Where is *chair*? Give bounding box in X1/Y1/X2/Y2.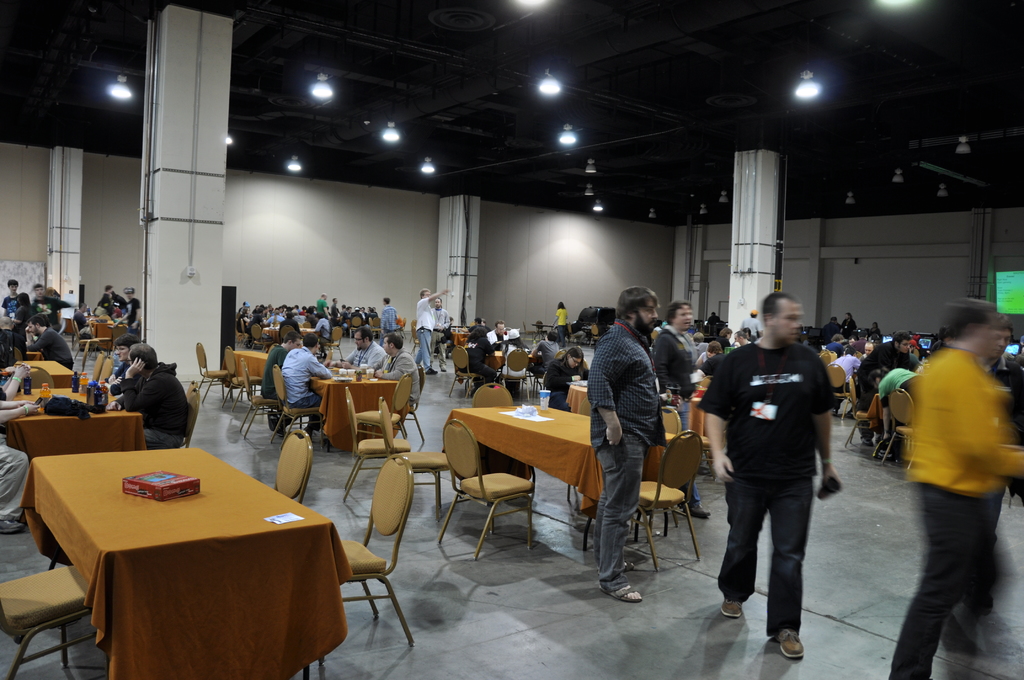
436/417/532/562.
